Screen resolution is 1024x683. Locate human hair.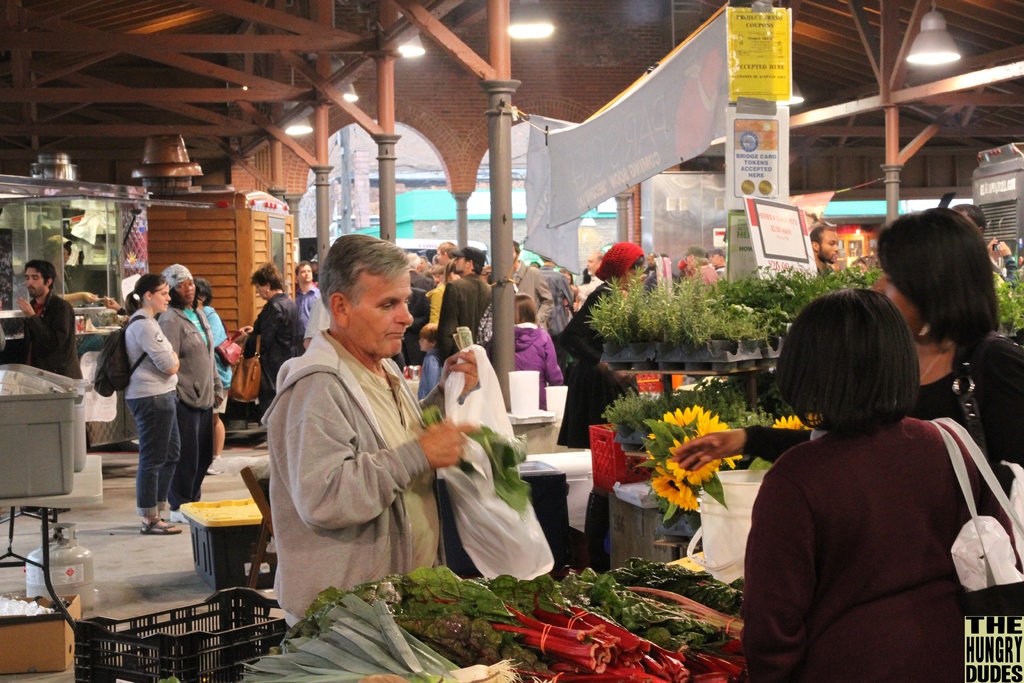
select_region(515, 292, 540, 325).
